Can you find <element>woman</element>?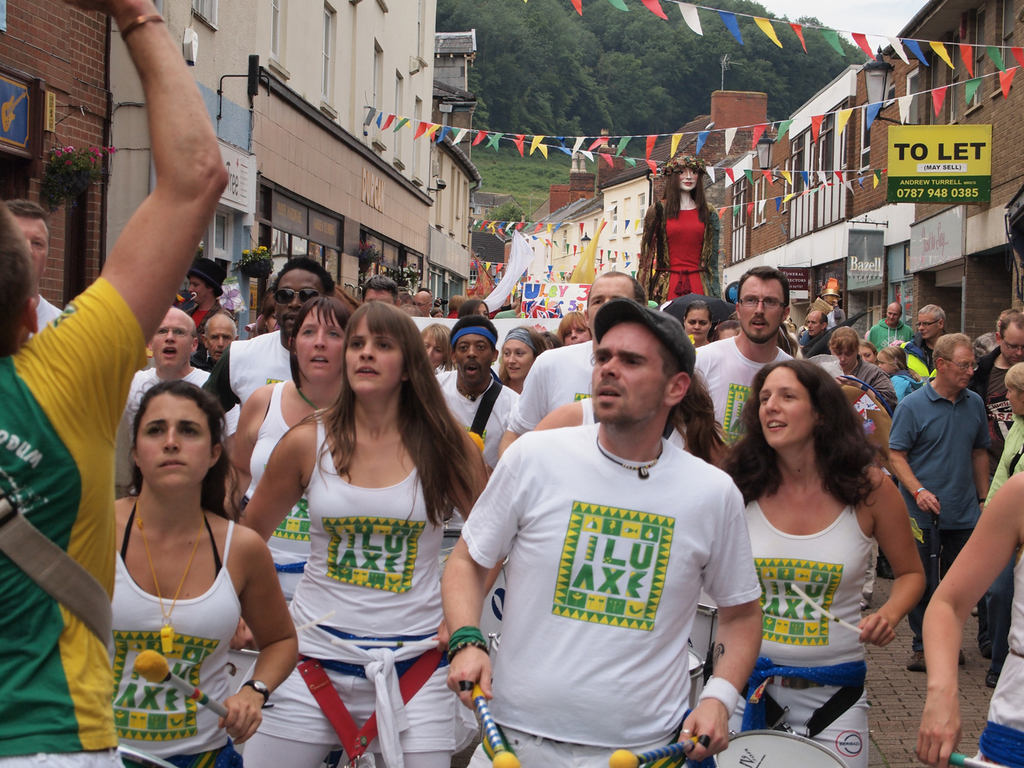
Yes, bounding box: region(0, 0, 233, 767).
